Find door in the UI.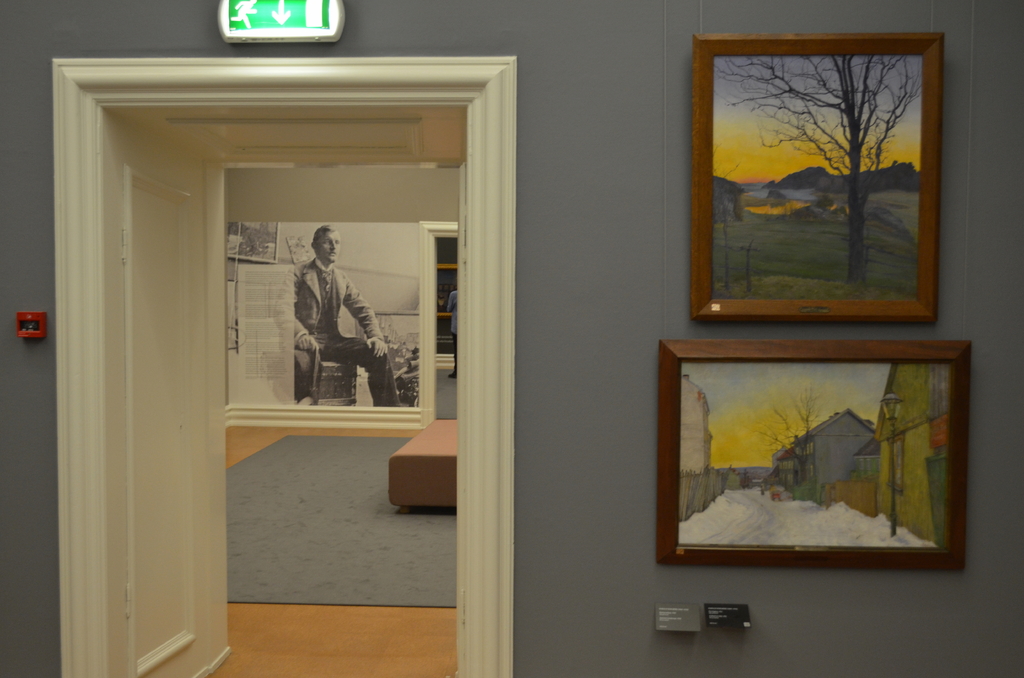
UI element at {"left": 97, "top": 160, "right": 239, "bottom": 677}.
